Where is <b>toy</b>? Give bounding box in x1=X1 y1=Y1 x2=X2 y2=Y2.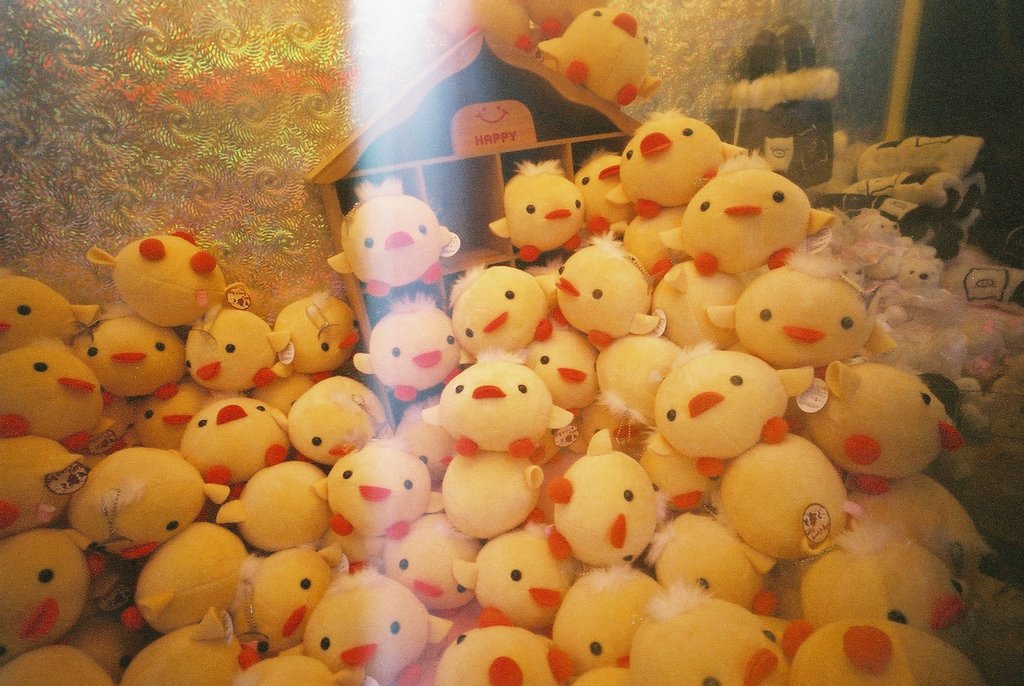
x1=451 y1=259 x2=551 y2=361.
